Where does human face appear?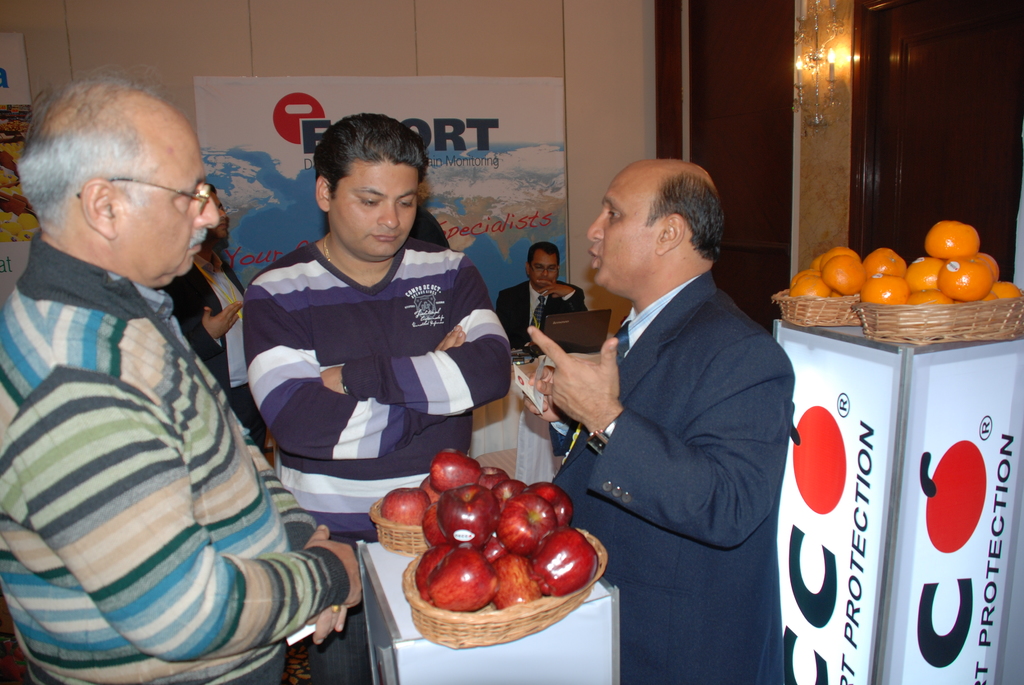
Appears at locate(570, 164, 658, 295).
